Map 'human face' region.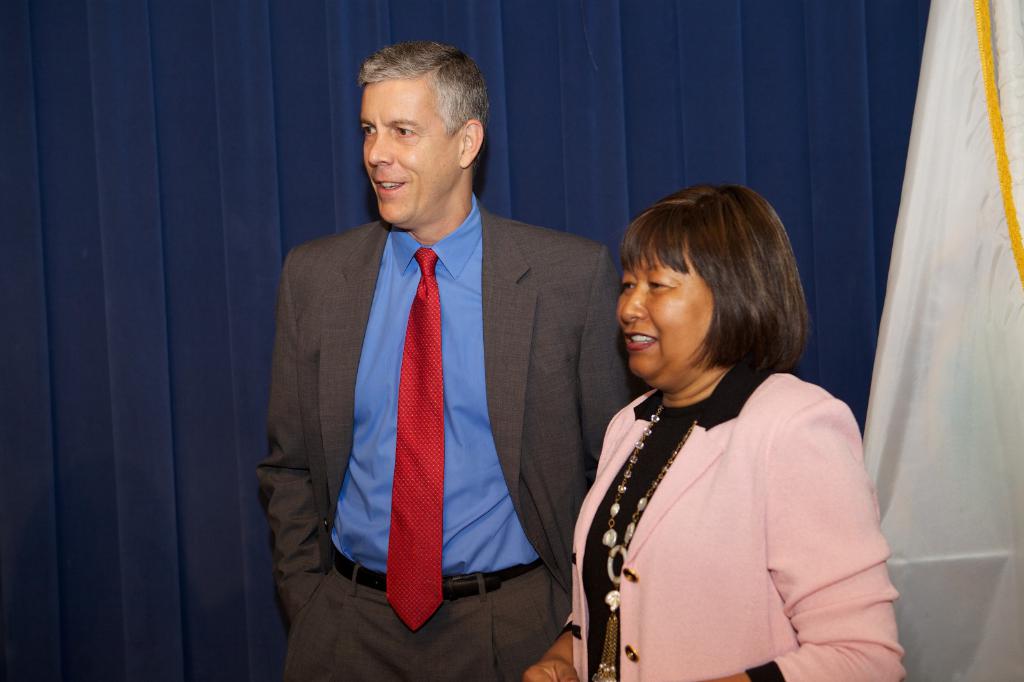
Mapped to <box>360,74,461,226</box>.
